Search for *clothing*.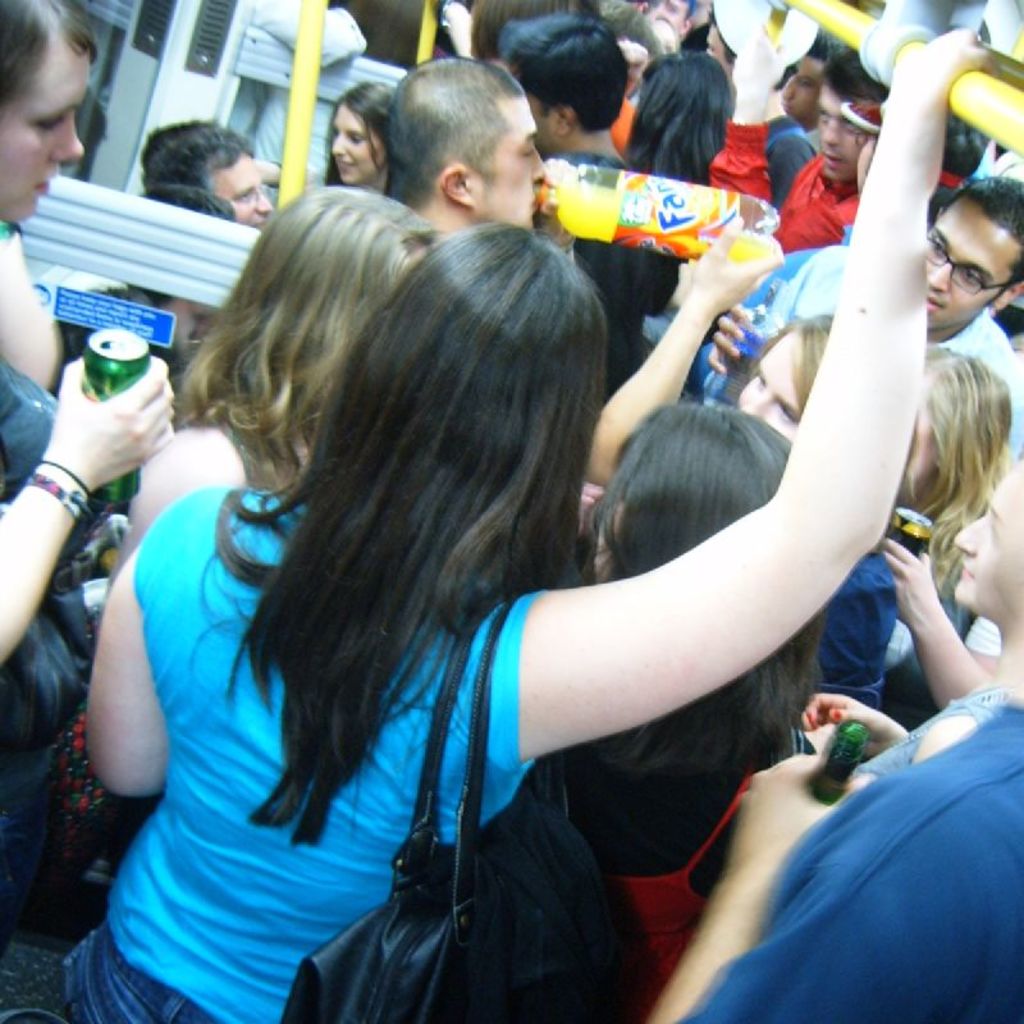
Found at l=6, t=431, r=566, b=1005.
